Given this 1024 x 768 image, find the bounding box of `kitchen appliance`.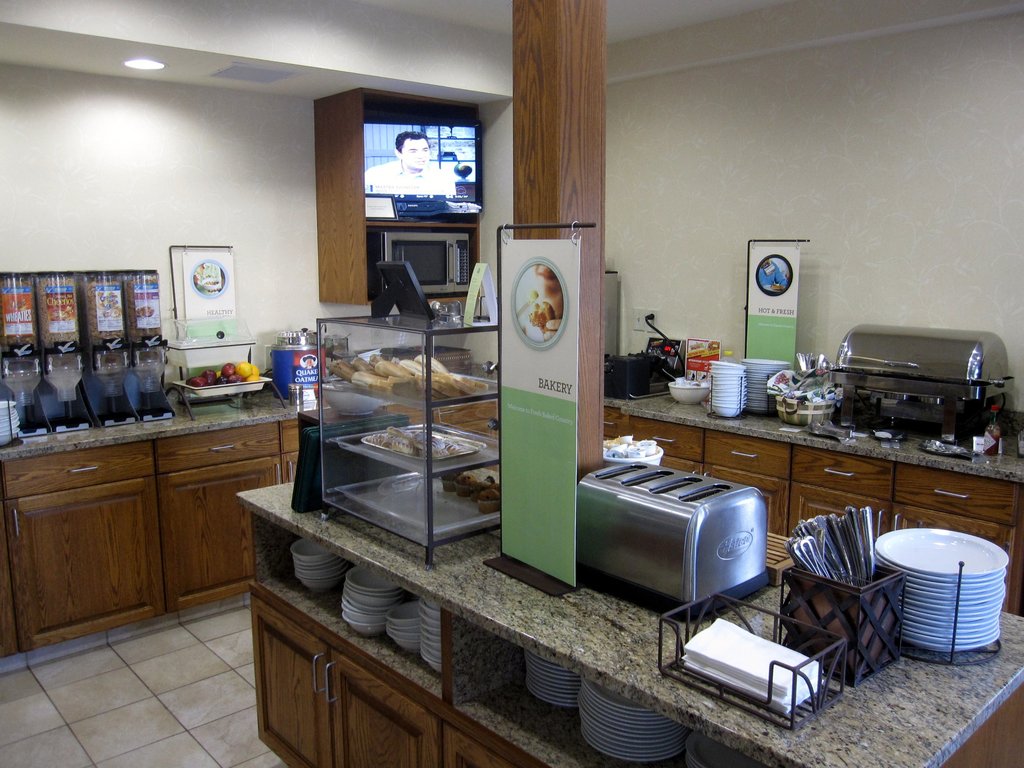
Rect(319, 312, 499, 560).
